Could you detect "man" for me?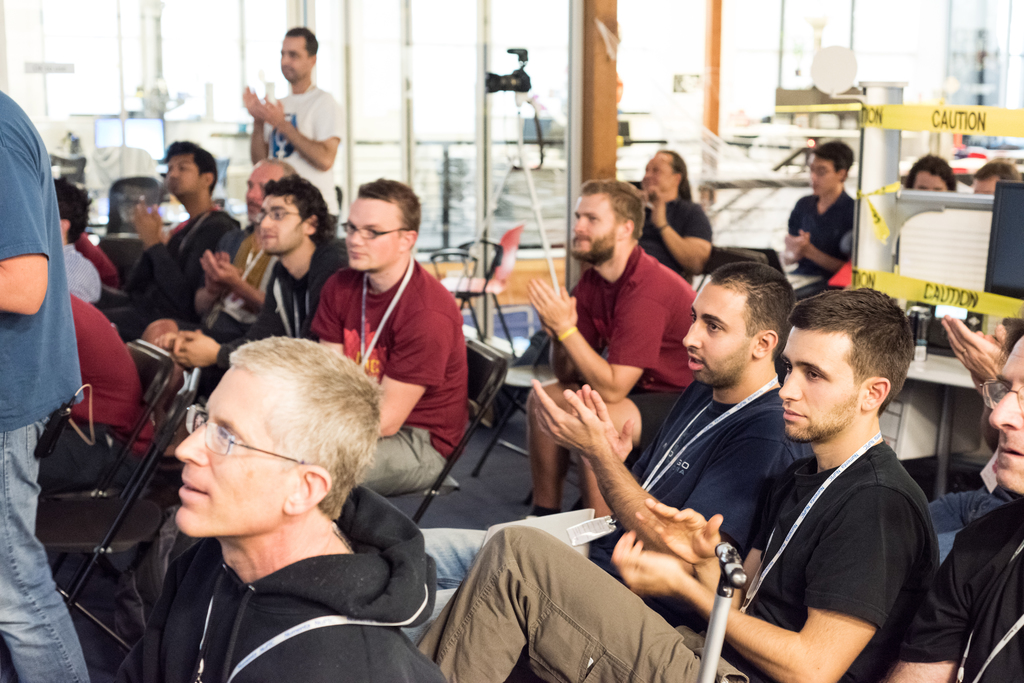
Detection result: 100, 325, 446, 682.
